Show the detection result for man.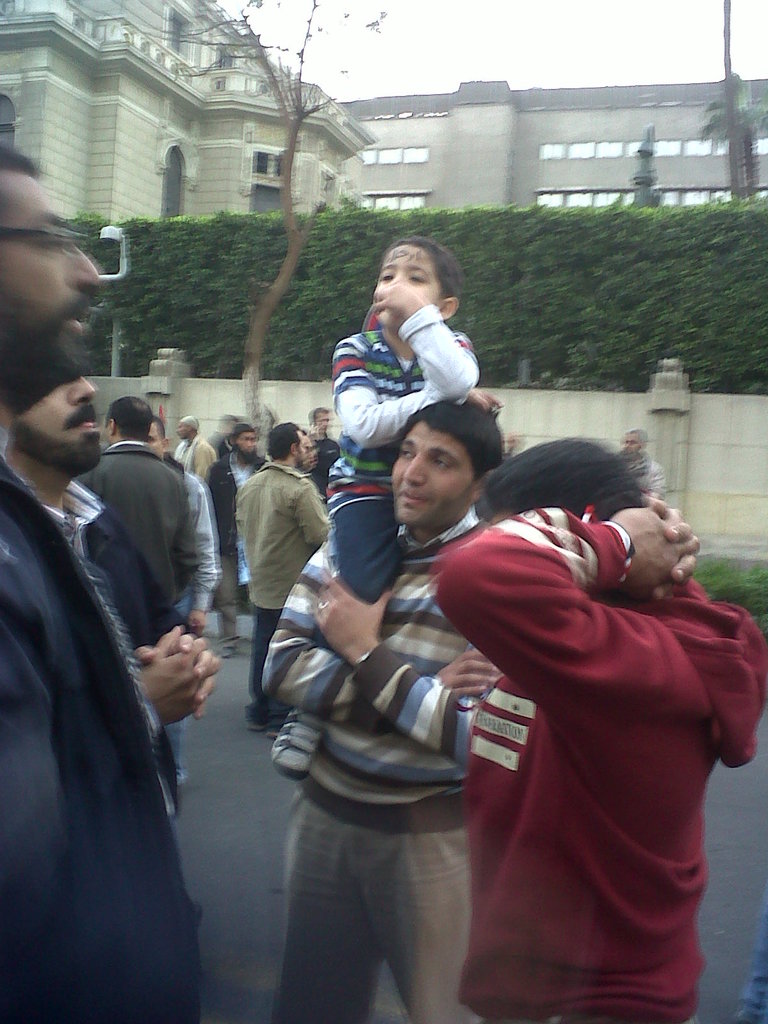
bbox=(177, 410, 219, 490).
